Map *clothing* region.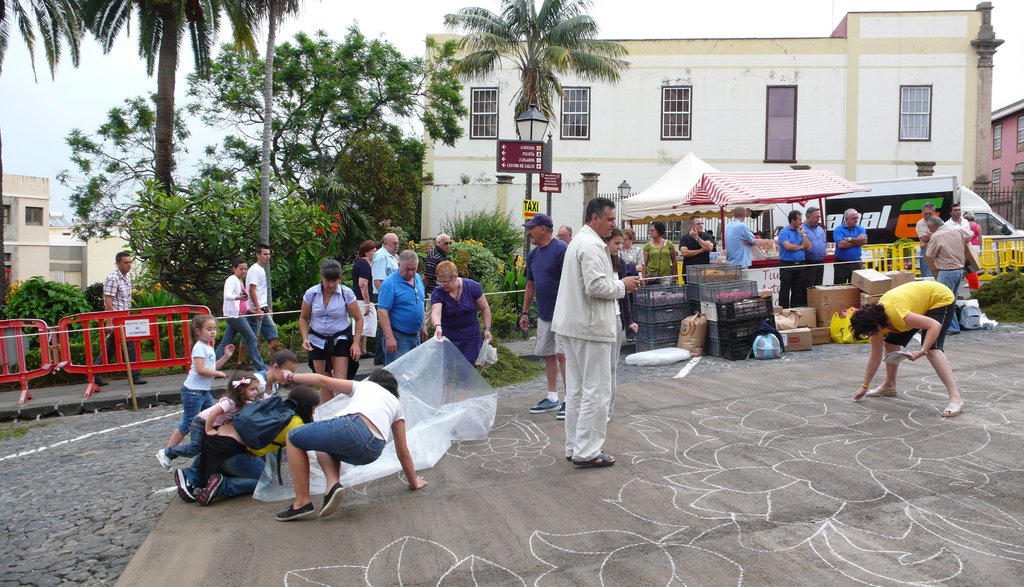
Mapped to [521, 234, 569, 356].
